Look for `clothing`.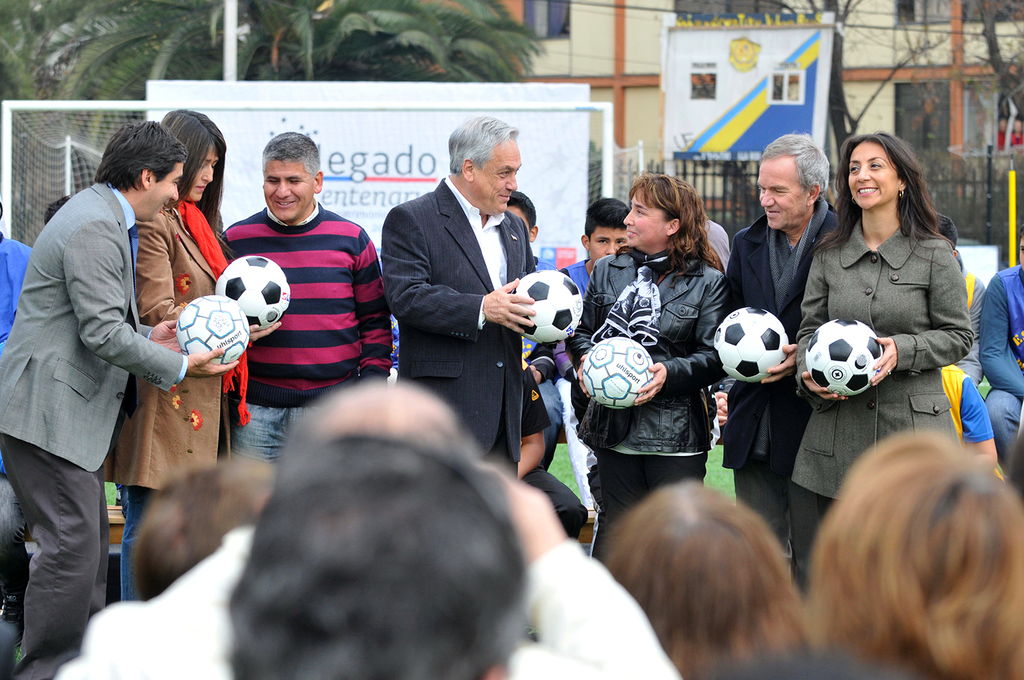
Found: 952,246,988,390.
